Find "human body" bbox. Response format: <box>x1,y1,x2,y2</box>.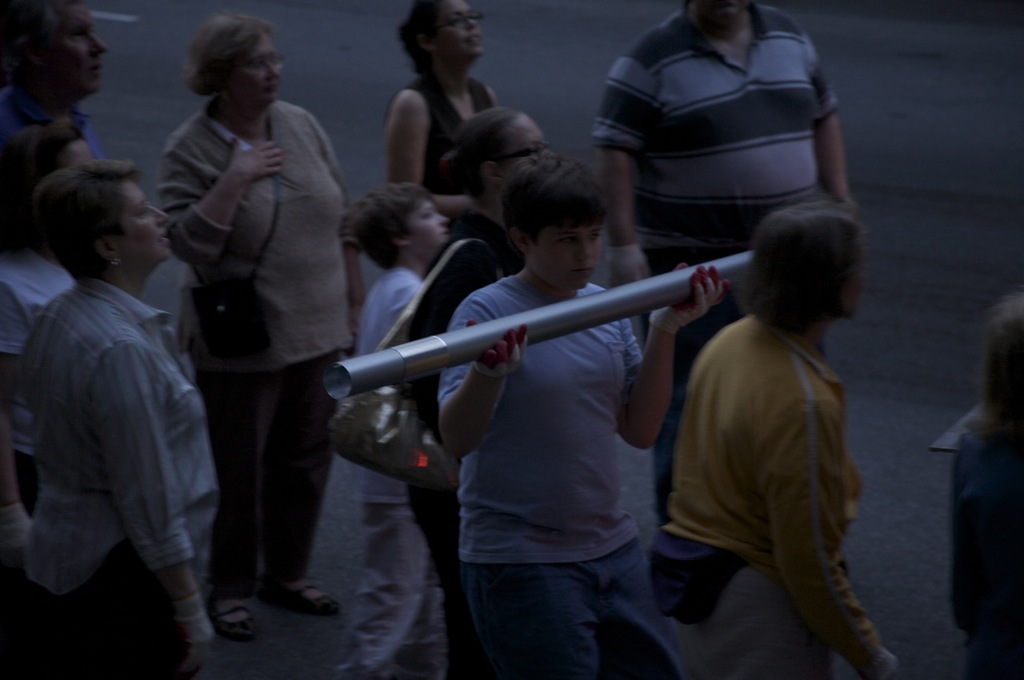
<box>391,90,550,679</box>.
